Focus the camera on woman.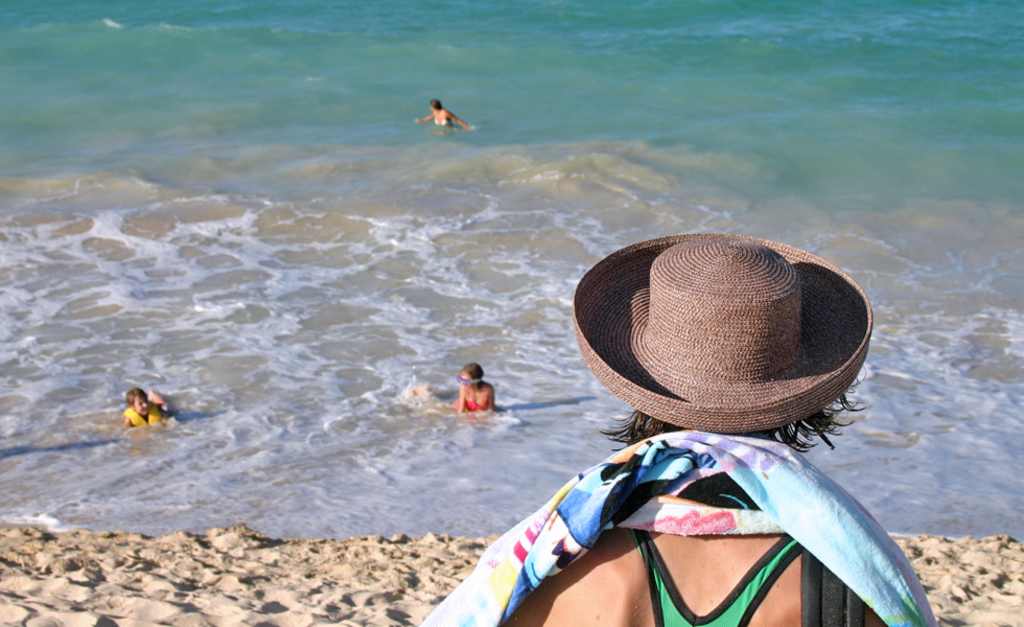
Focus region: [122, 392, 171, 435].
